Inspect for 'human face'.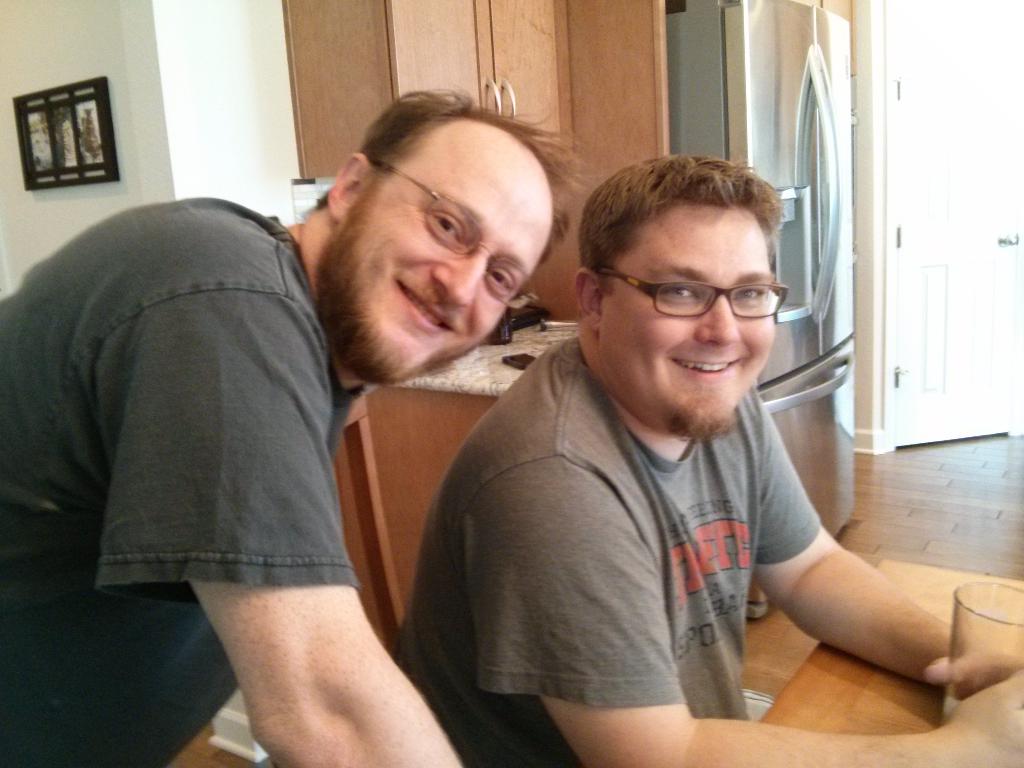
Inspection: bbox(608, 208, 778, 430).
